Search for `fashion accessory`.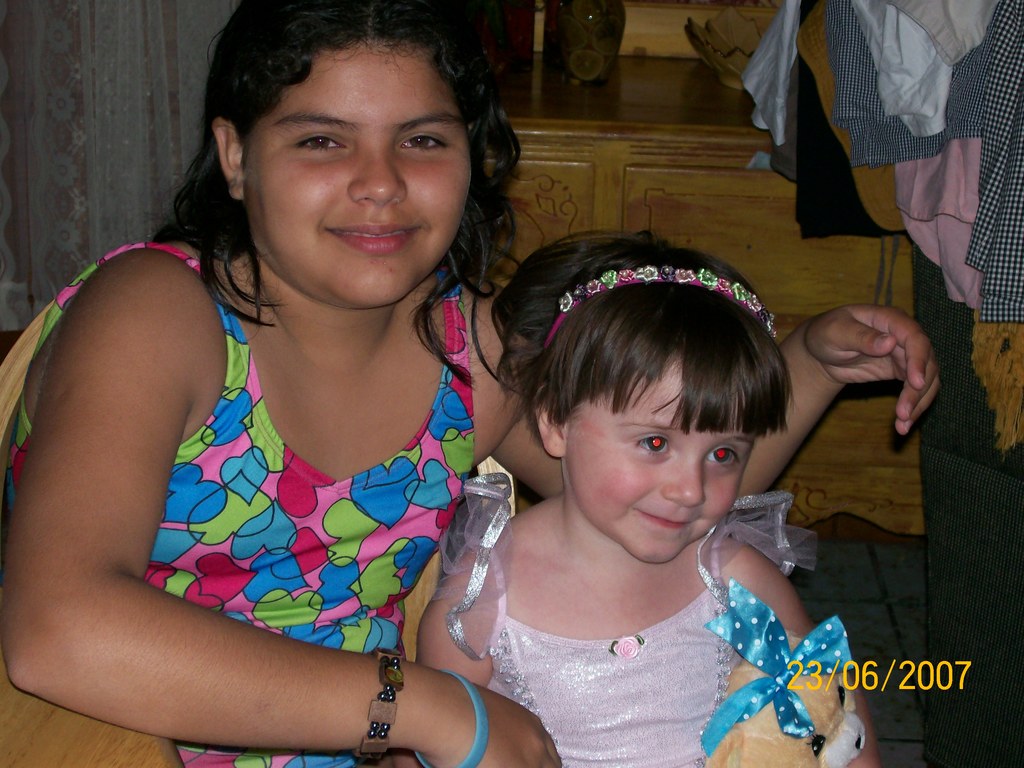
Found at <region>698, 575, 868, 765</region>.
